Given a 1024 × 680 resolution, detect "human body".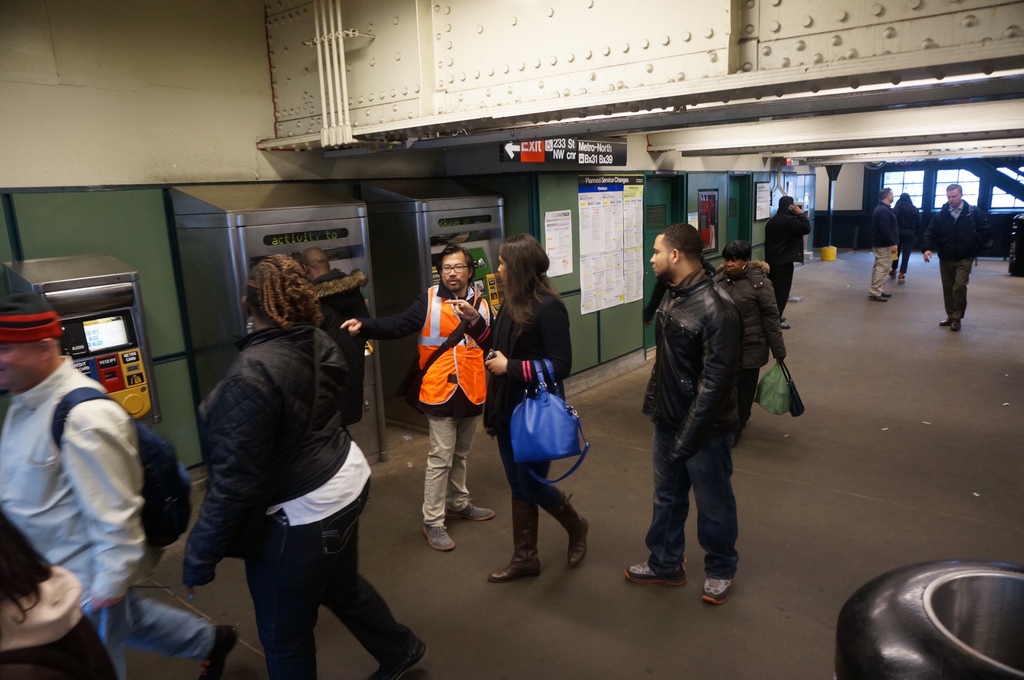
pyautogui.locateOnScreen(922, 198, 986, 333).
